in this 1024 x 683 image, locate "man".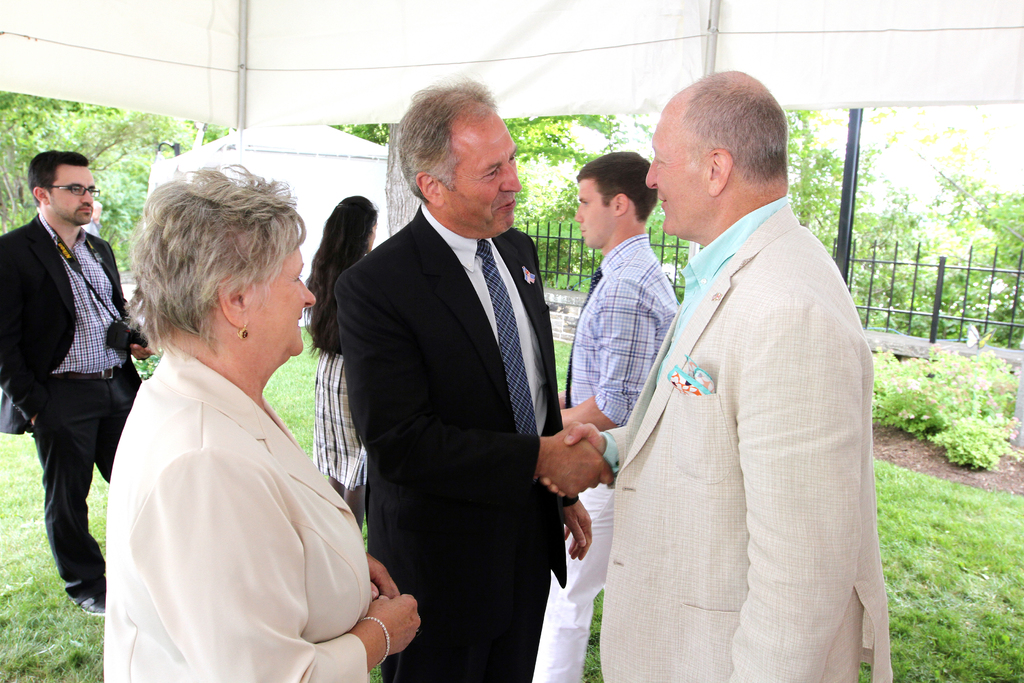
Bounding box: [339,74,615,682].
